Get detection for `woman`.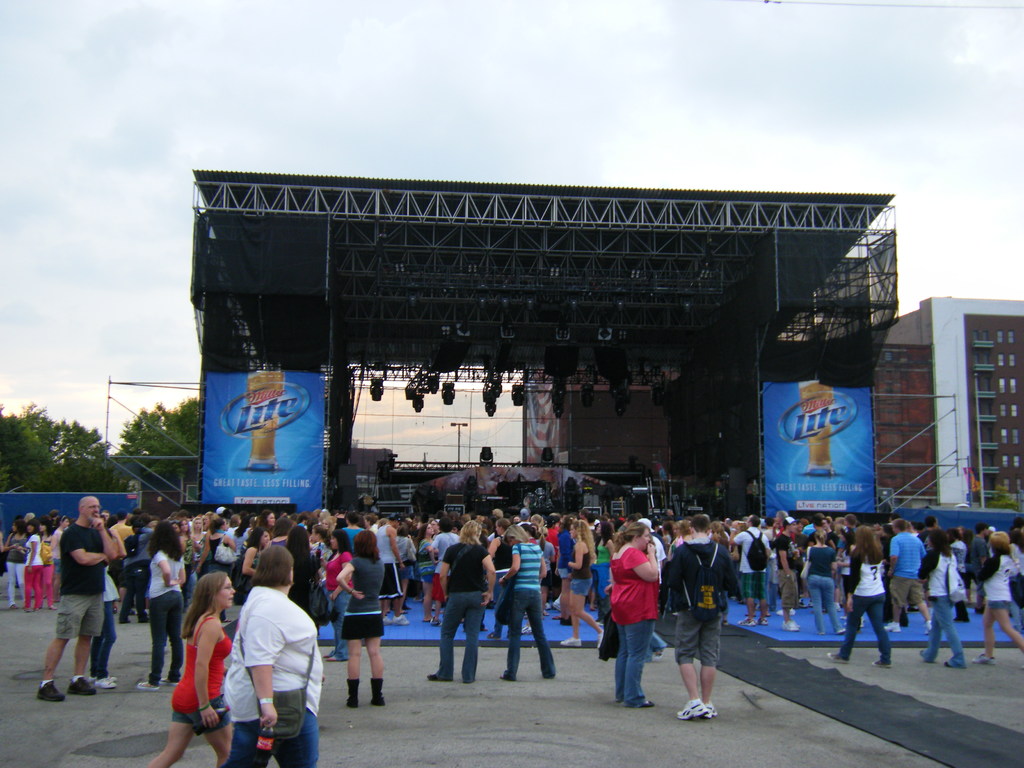
Detection: <bbox>608, 522, 664, 710</bbox>.
